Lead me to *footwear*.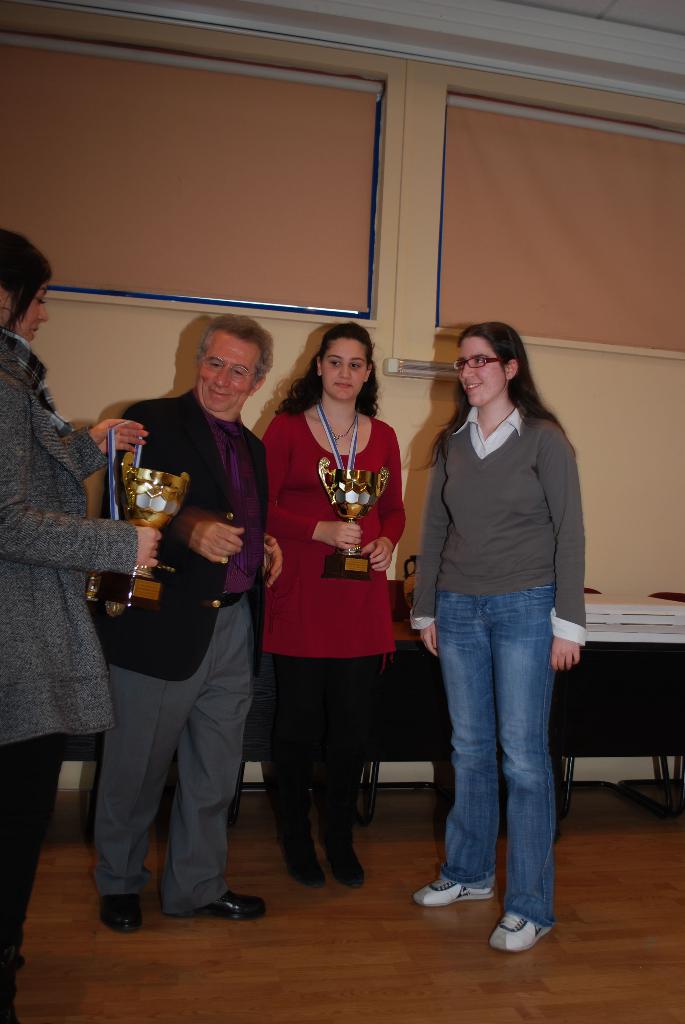
Lead to 423/865/503/924.
